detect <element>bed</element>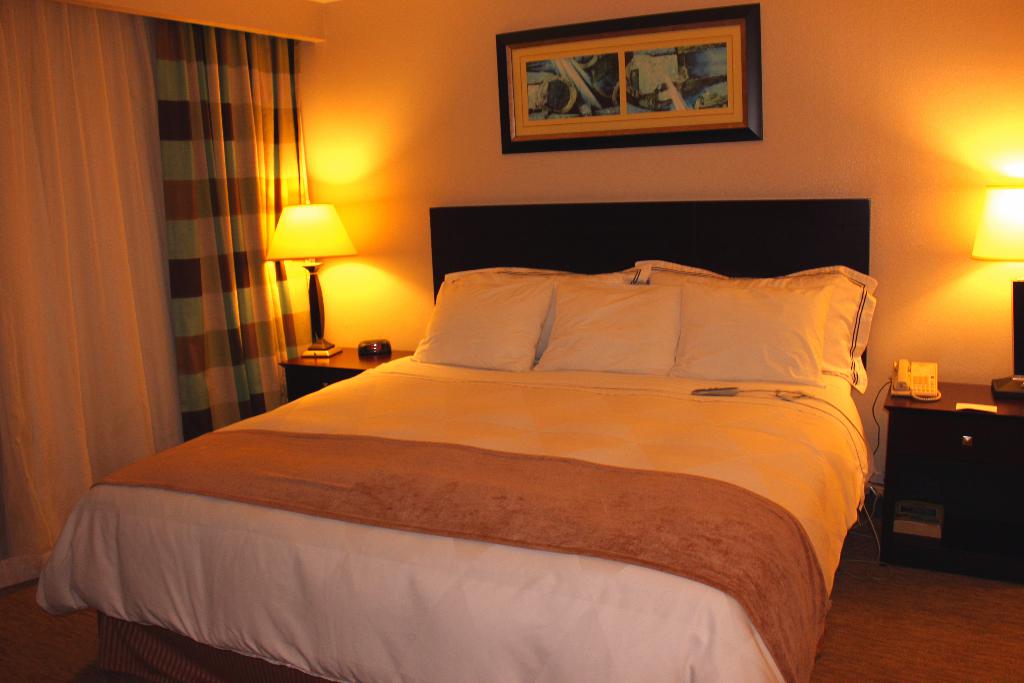
[x1=33, y1=200, x2=870, y2=682]
